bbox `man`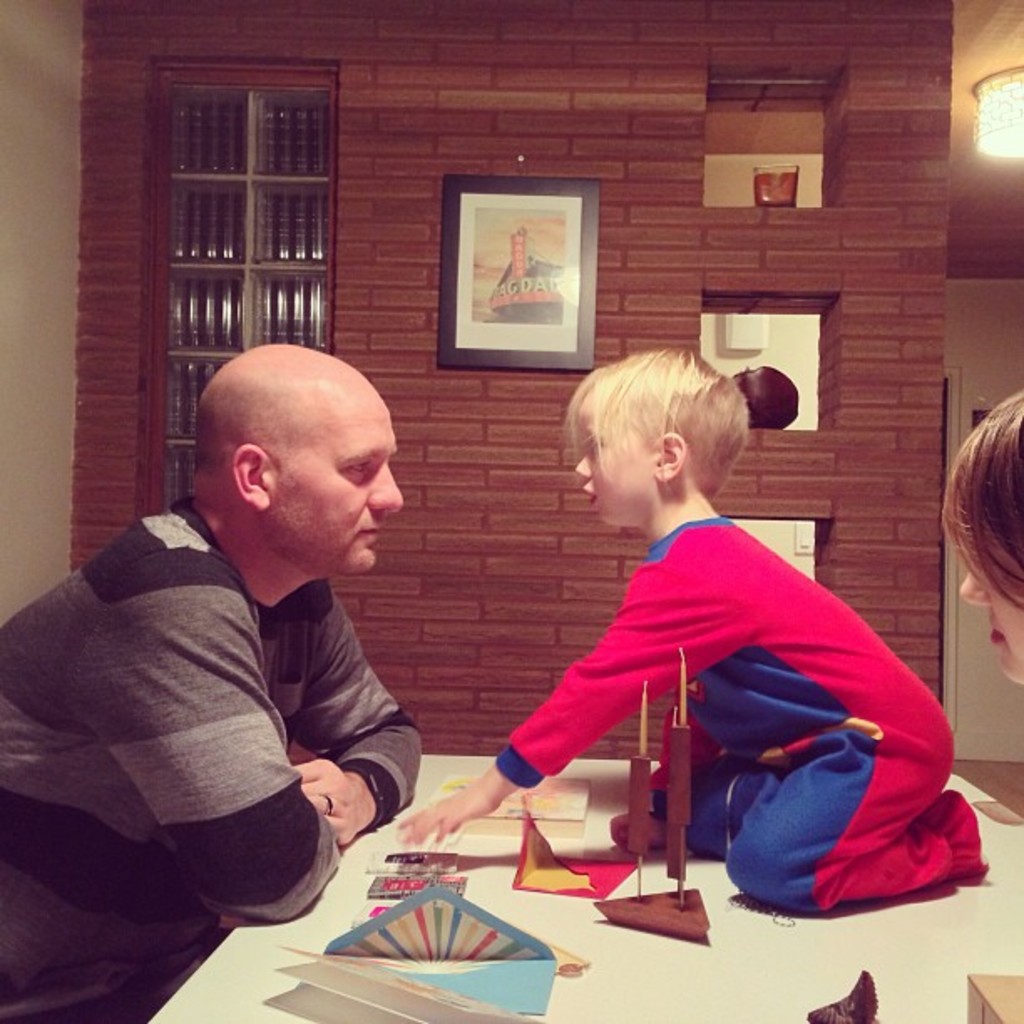
2/343/428/935
